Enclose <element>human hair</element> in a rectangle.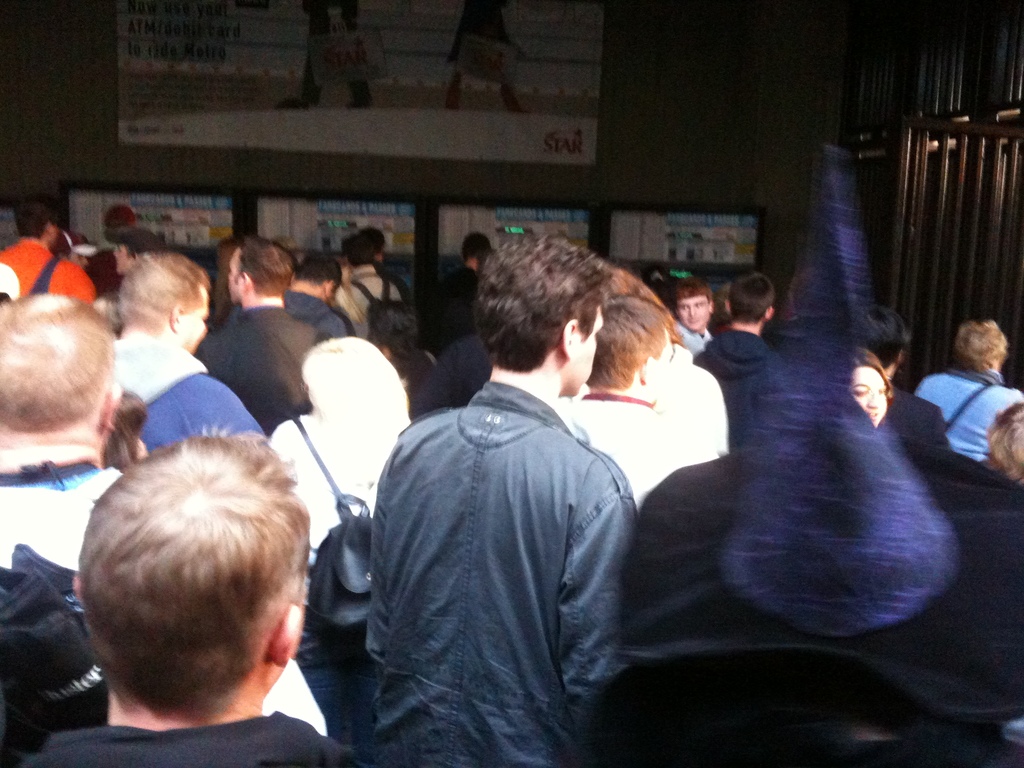
select_region(112, 227, 158, 262).
